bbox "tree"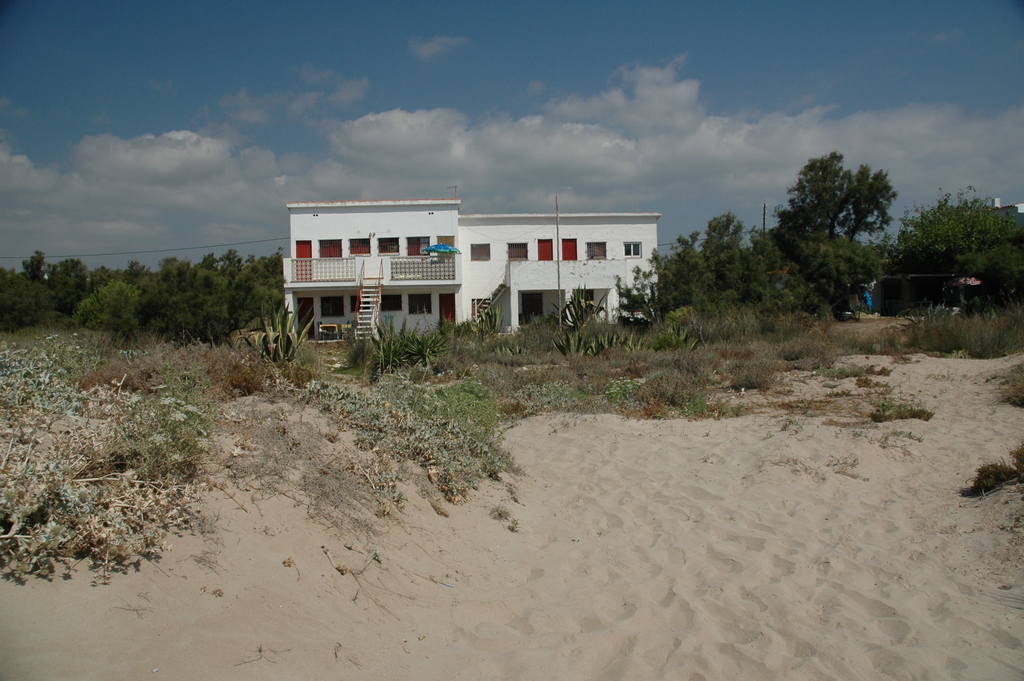
x1=699, y1=217, x2=740, y2=296
